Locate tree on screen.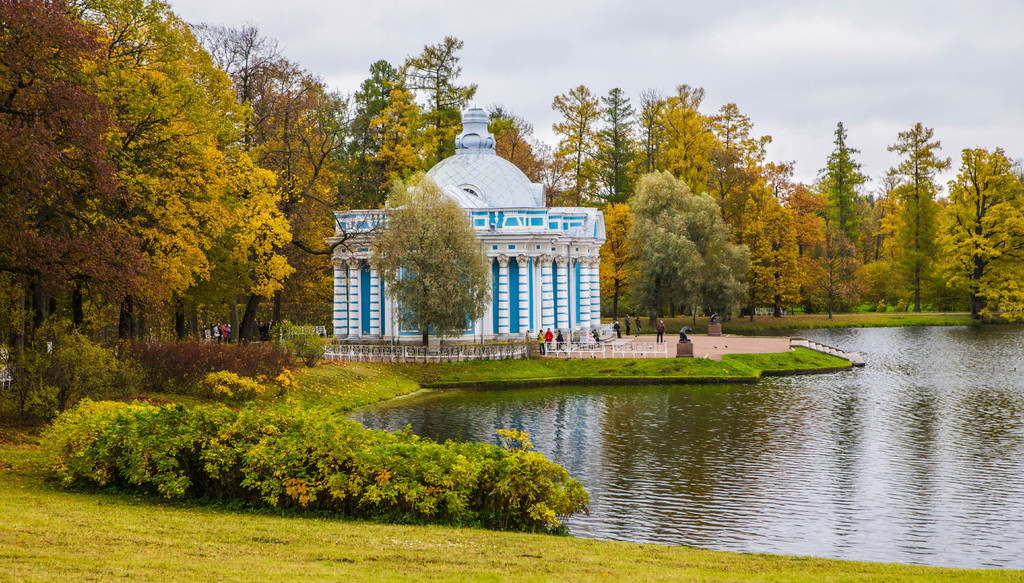
On screen at 800 221 865 316.
